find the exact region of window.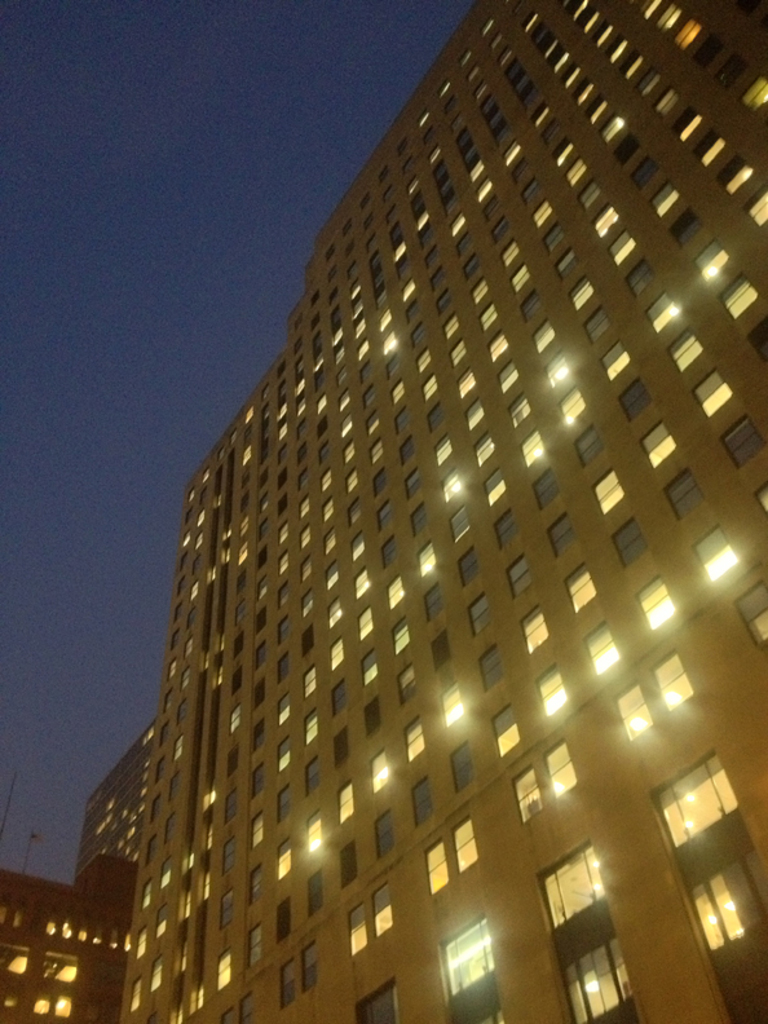
Exact region: select_region(442, 919, 531, 1023).
